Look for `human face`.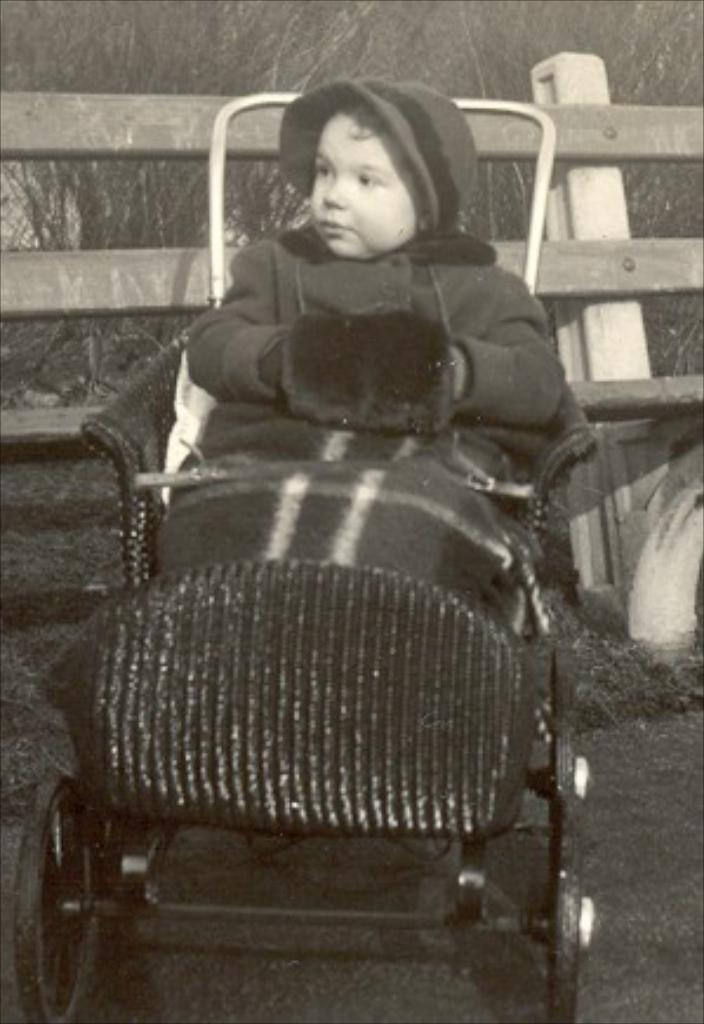
Found: (left=308, top=106, right=412, bottom=257).
